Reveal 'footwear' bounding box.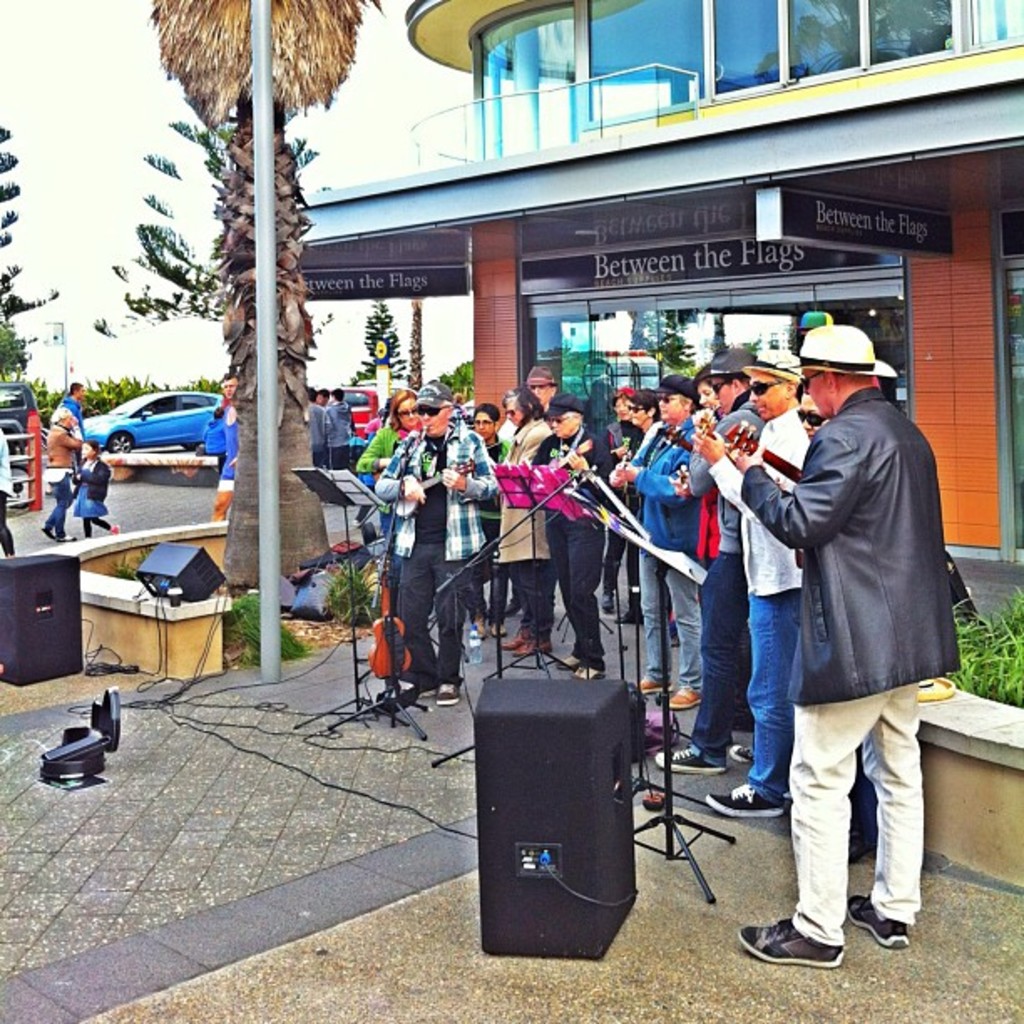
Revealed: 495:629:527:651.
